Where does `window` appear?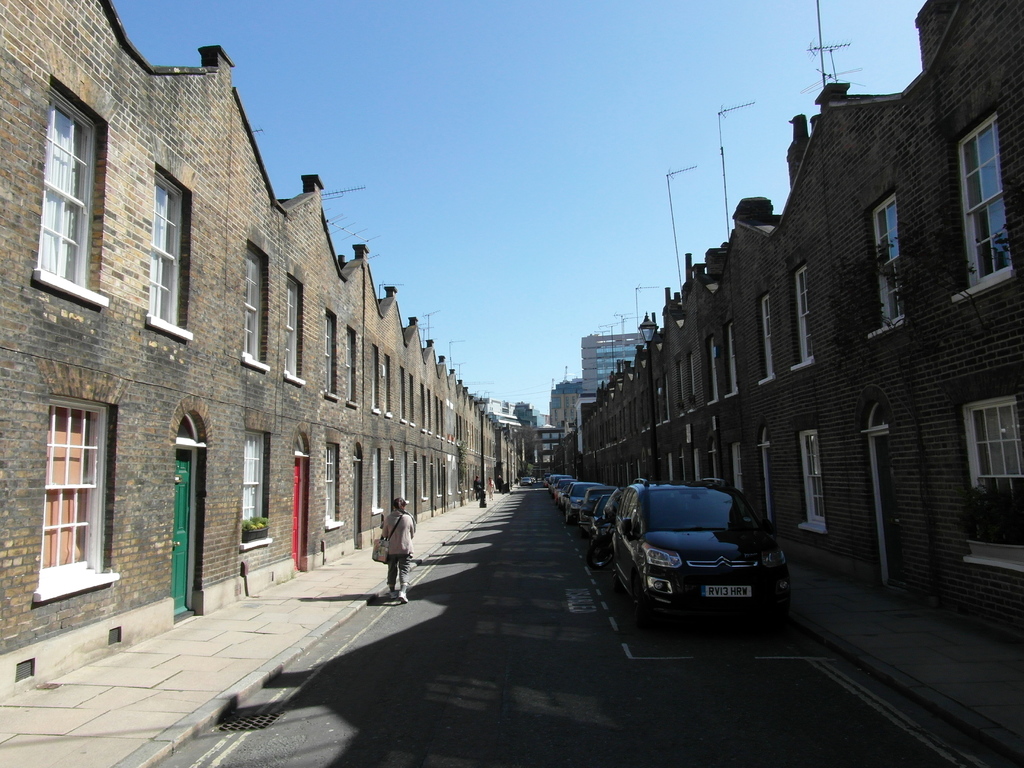
Appears at <bbox>685, 344, 700, 412</bbox>.
